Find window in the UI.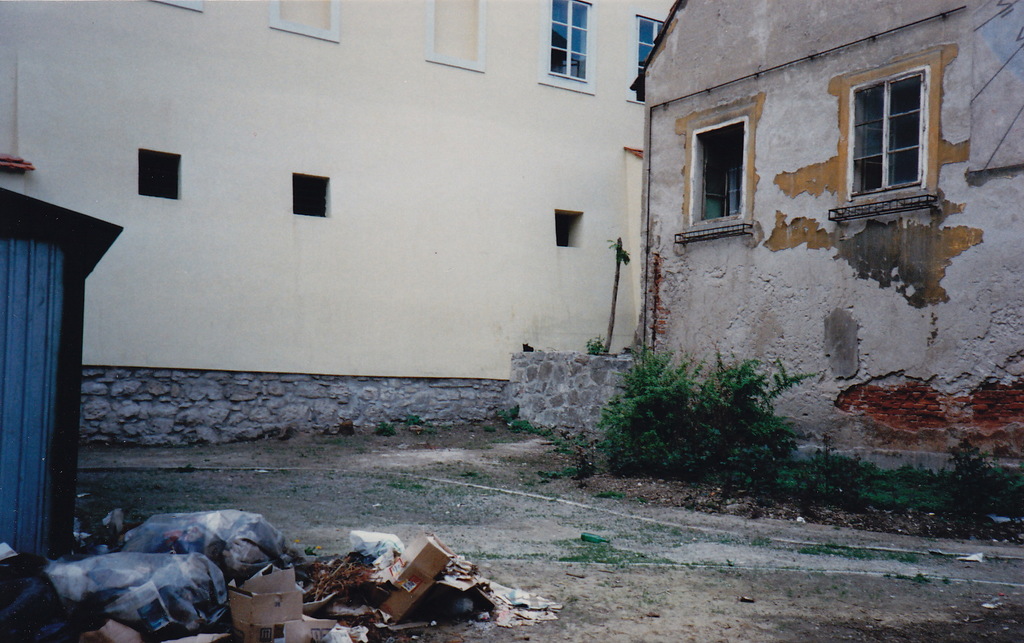
UI element at [left=851, top=63, right=925, bottom=198].
